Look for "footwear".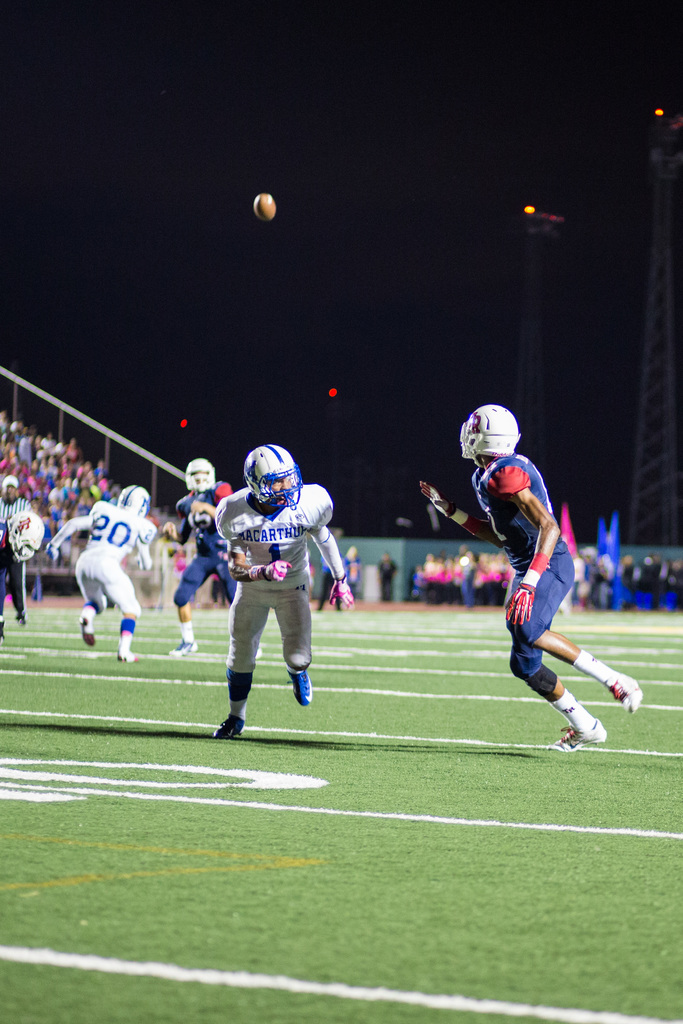
Found: 82:615:99:646.
